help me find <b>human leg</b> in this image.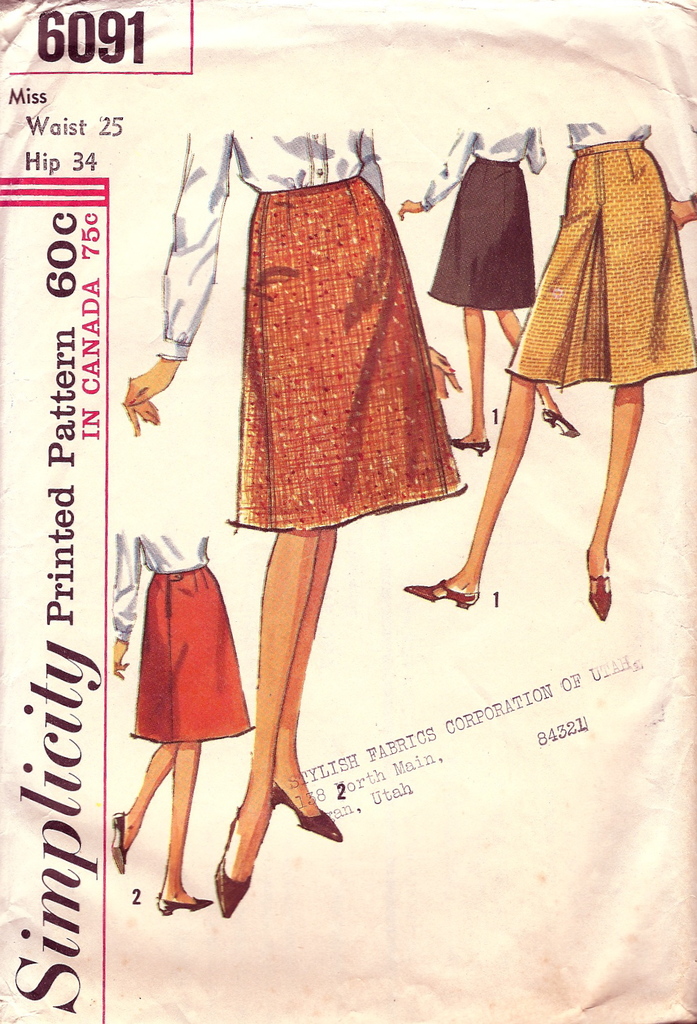
Found it: left=215, top=521, right=316, bottom=915.
